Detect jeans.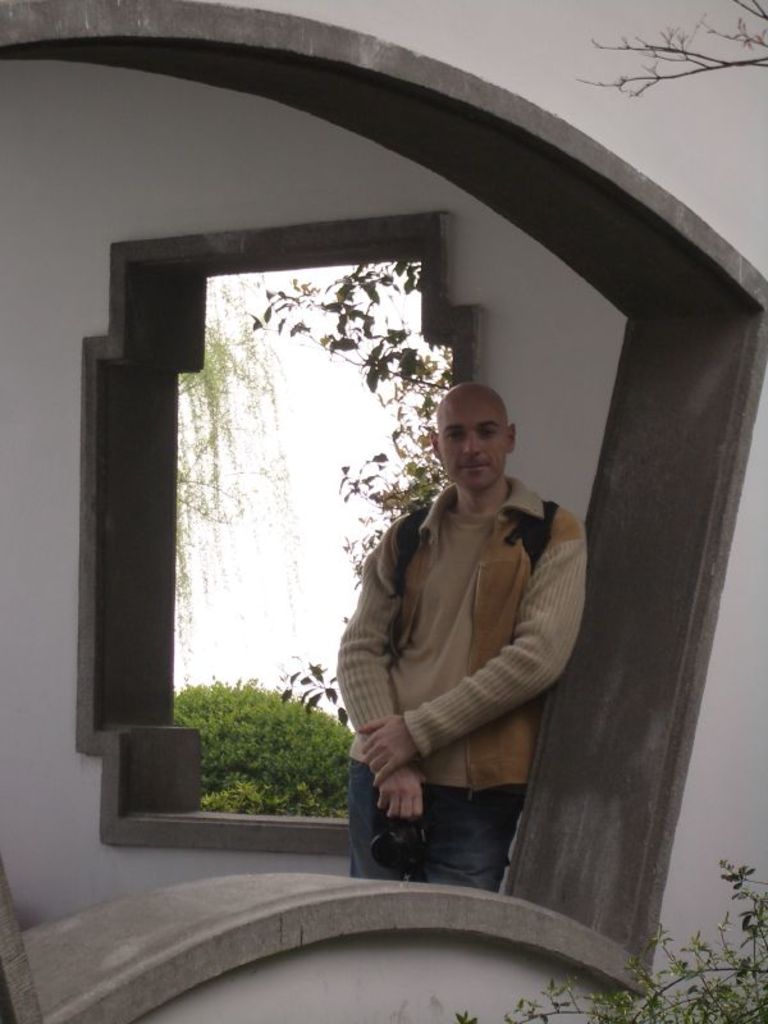
Detected at [left=364, top=764, right=545, bottom=899].
